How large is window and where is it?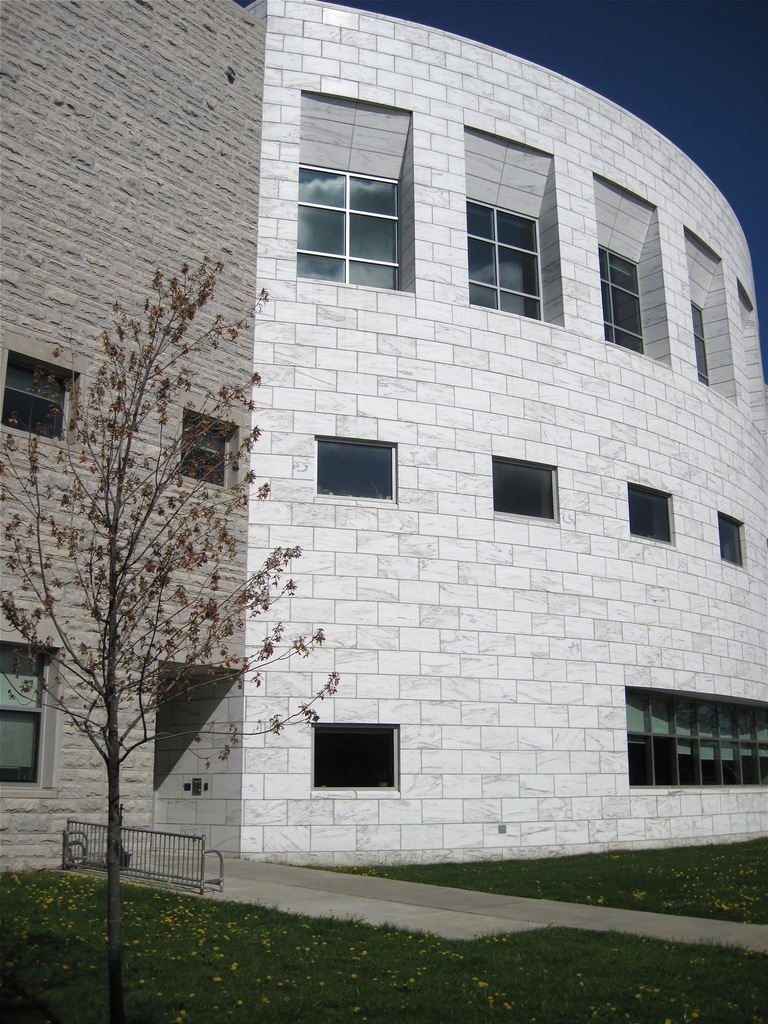
Bounding box: [298,87,428,290].
